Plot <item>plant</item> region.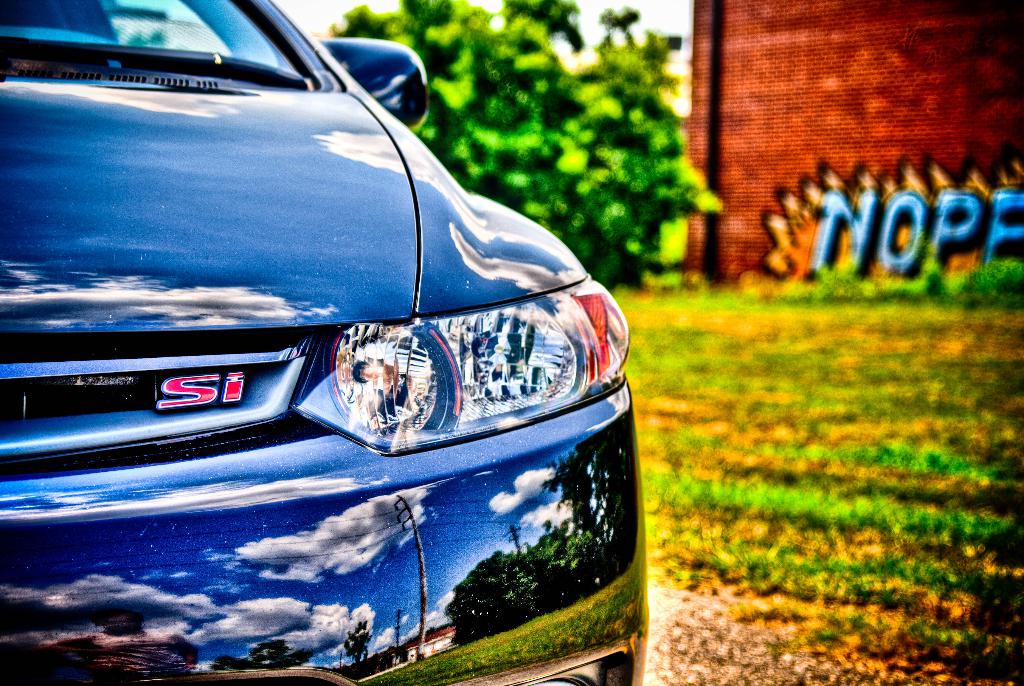
Plotted at (left=958, top=257, right=1023, bottom=306).
